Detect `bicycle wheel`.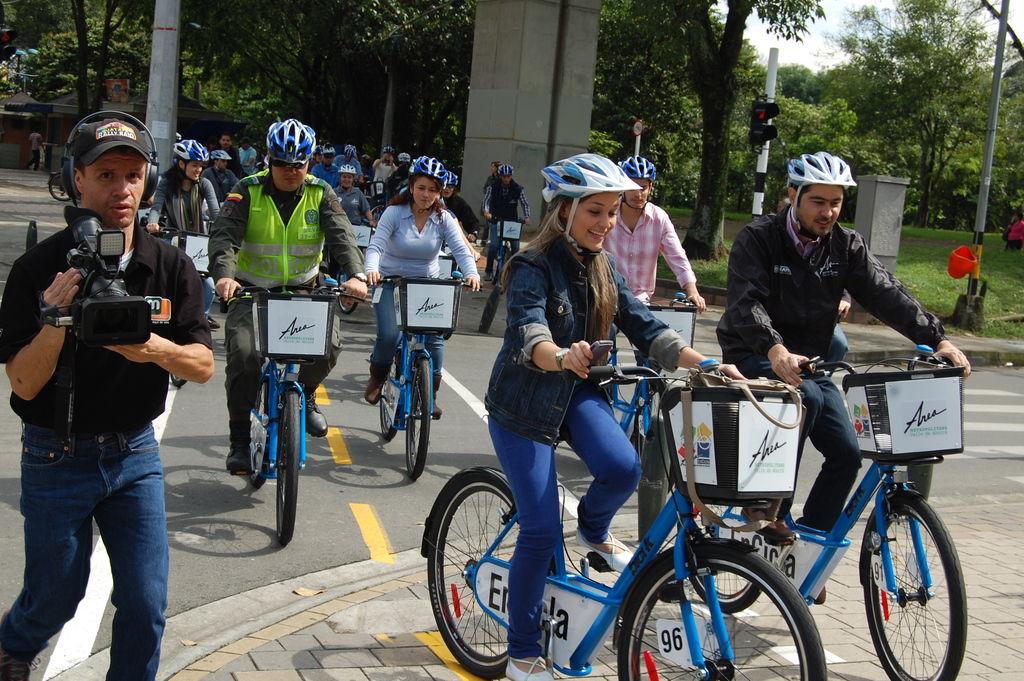
Detected at locate(495, 242, 515, 295).
